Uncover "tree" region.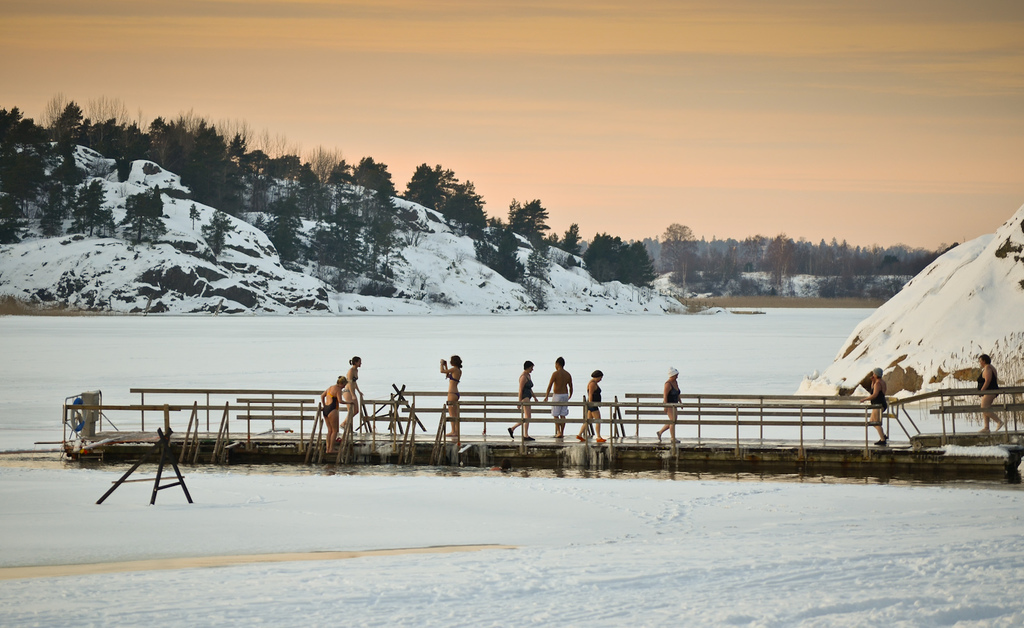
Uncovered: l=291, t=156, r=328, b=214.
